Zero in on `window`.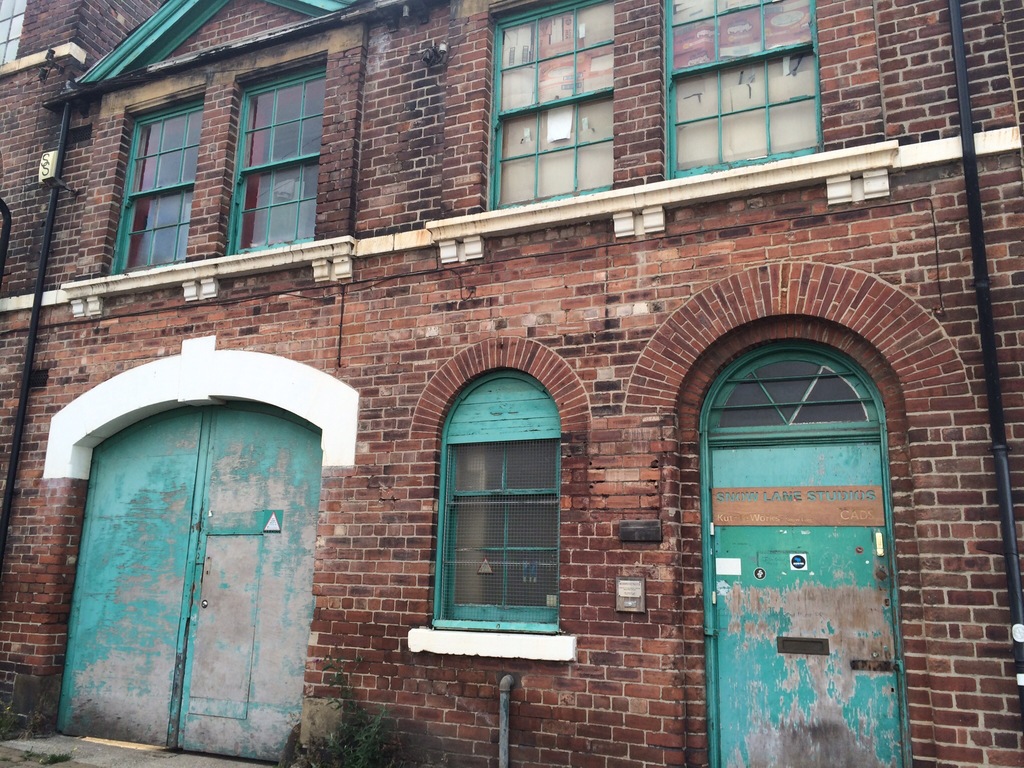
Zeroed in: left=231, top=63, right=318, bottom=254.
